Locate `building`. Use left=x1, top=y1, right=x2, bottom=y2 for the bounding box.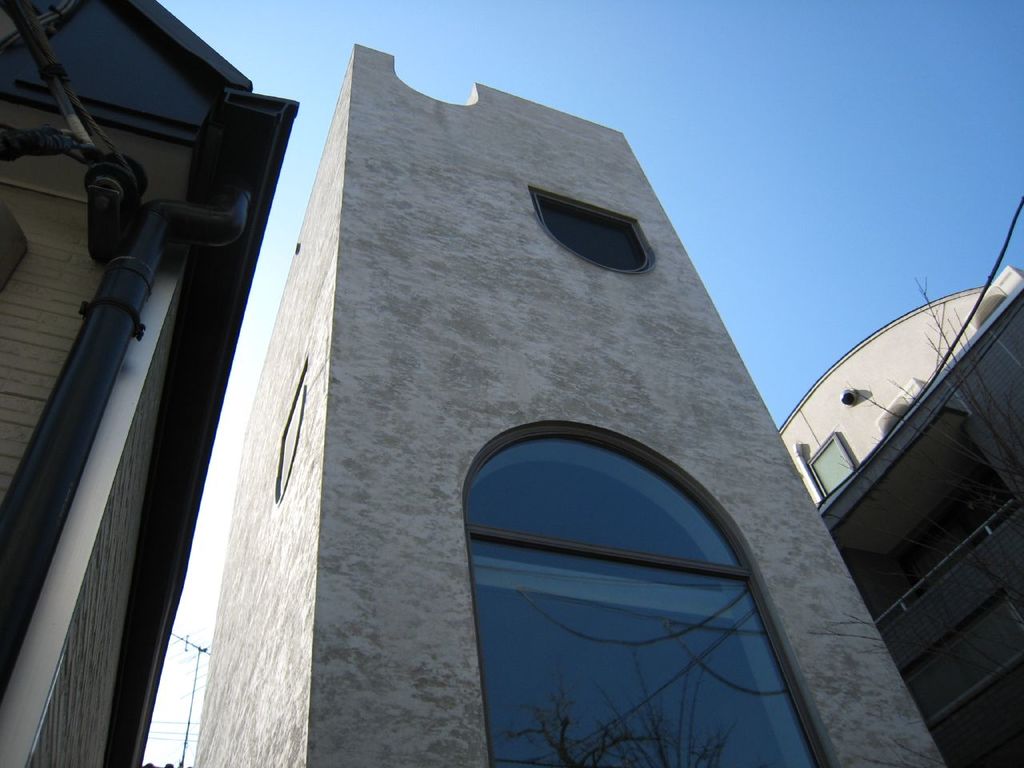
left=191, top=42, right=953, bottom=767.
